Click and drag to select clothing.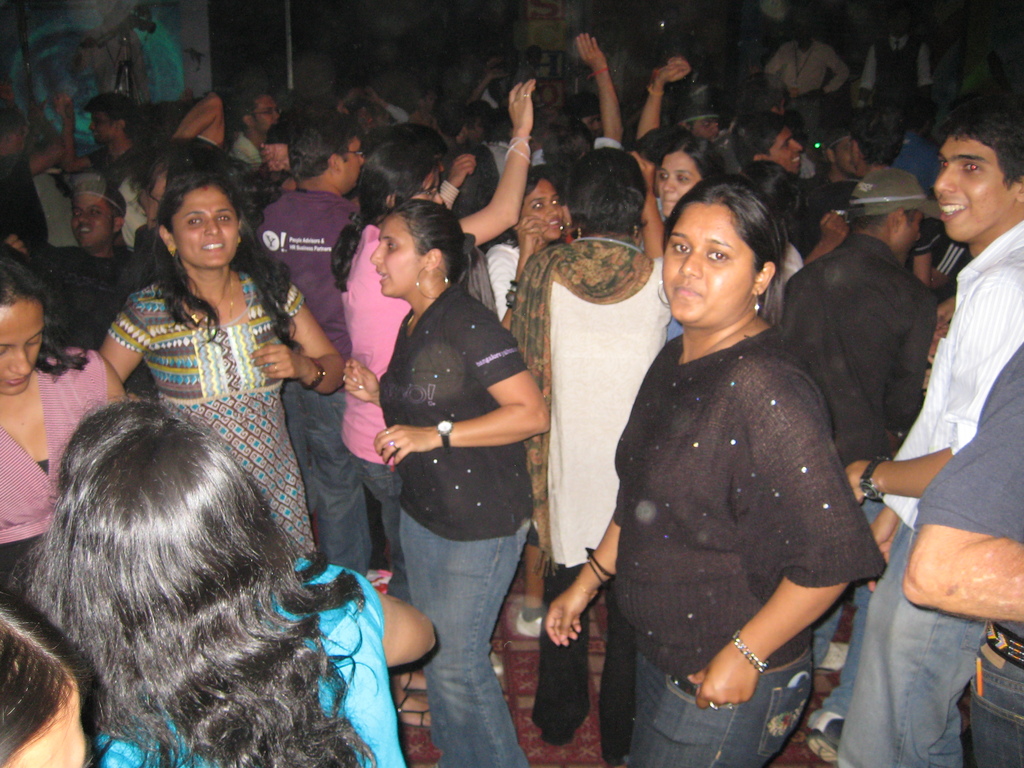
Selection: {"x1": 766, "y1": 38, "x2": 848, "y2": 95}.
